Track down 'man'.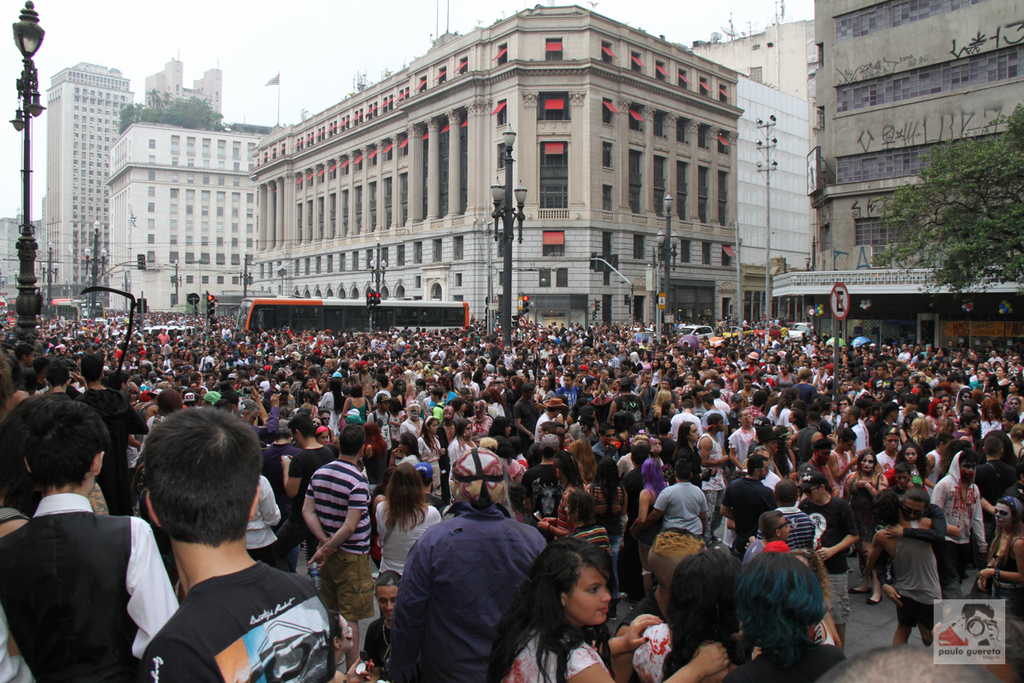
Tracked to {"left": 843, "top": 406, "right": 872, "bottom": 453}.
